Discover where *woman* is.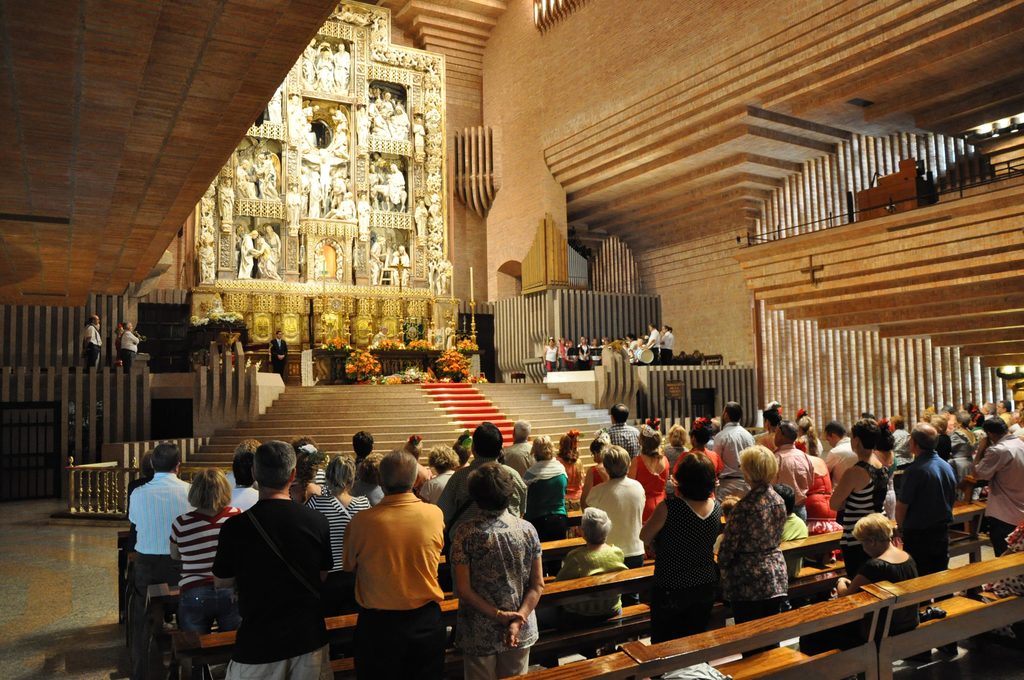
Discovered at bbox=(625, 410, 669, 560).
